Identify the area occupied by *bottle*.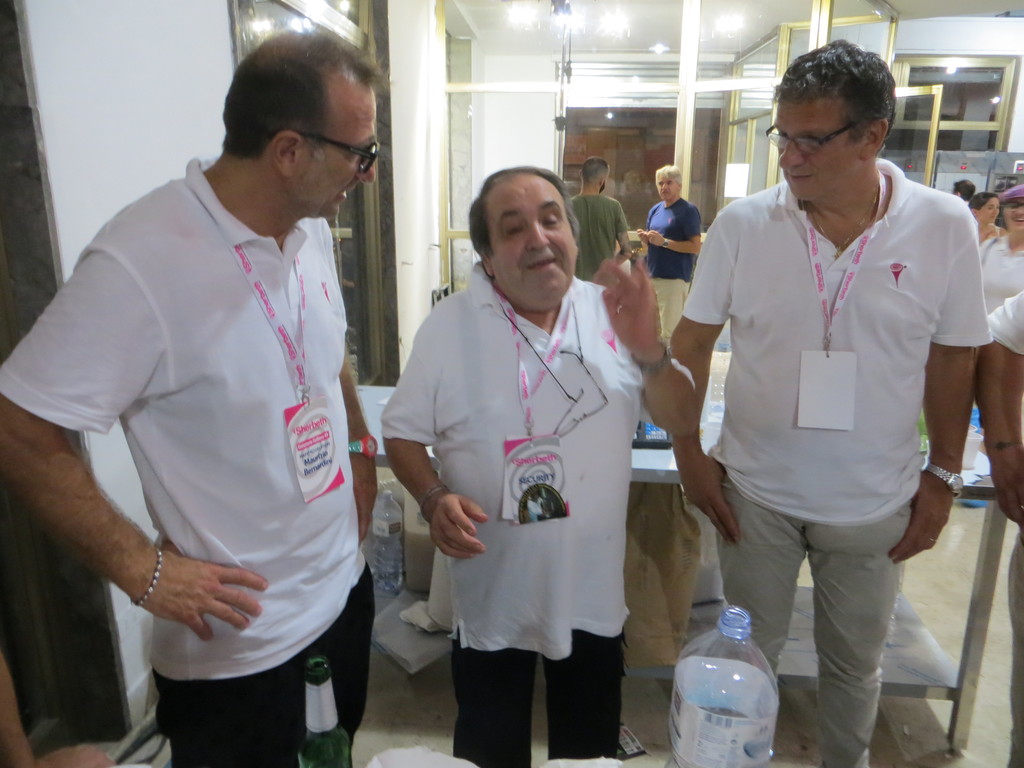
Area: (left=662, top=613, right=787, bottom=760).
